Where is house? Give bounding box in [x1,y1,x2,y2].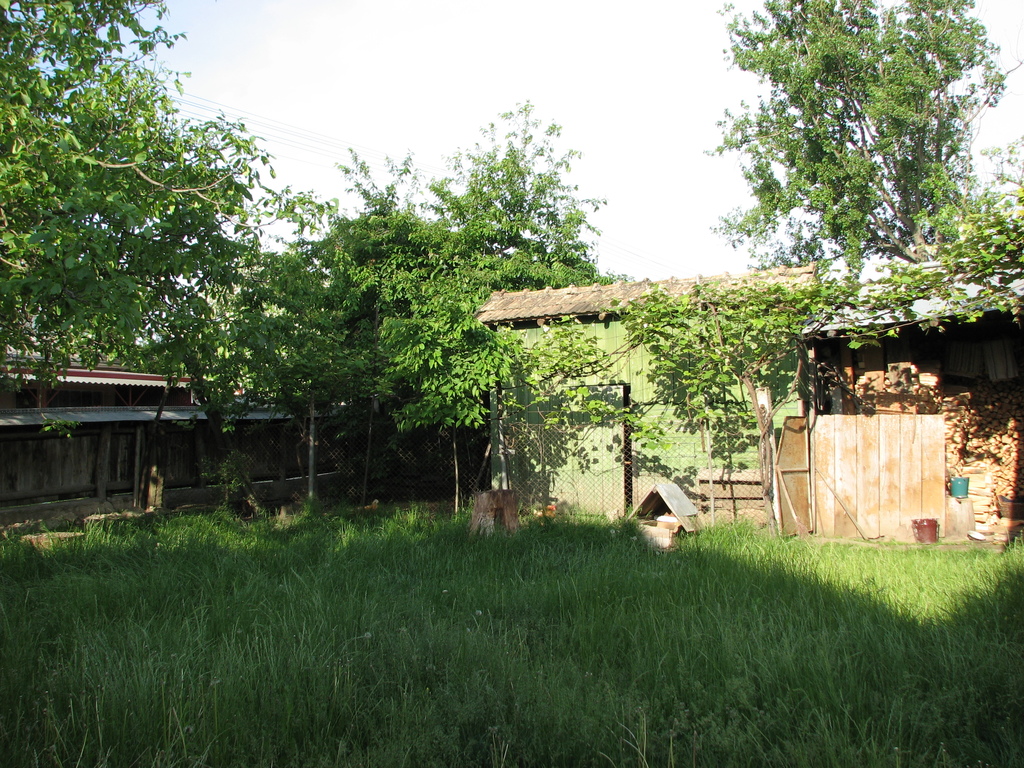
[457,262,852,529].
